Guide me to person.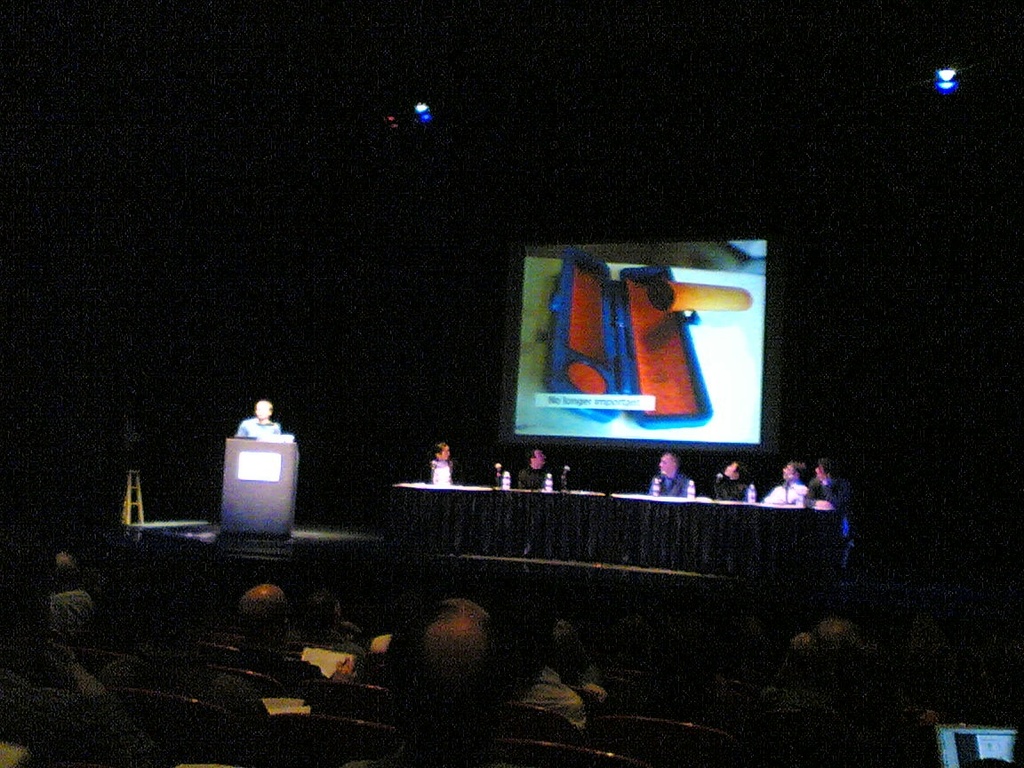
Guidance: (804, 456, 845, 509).
